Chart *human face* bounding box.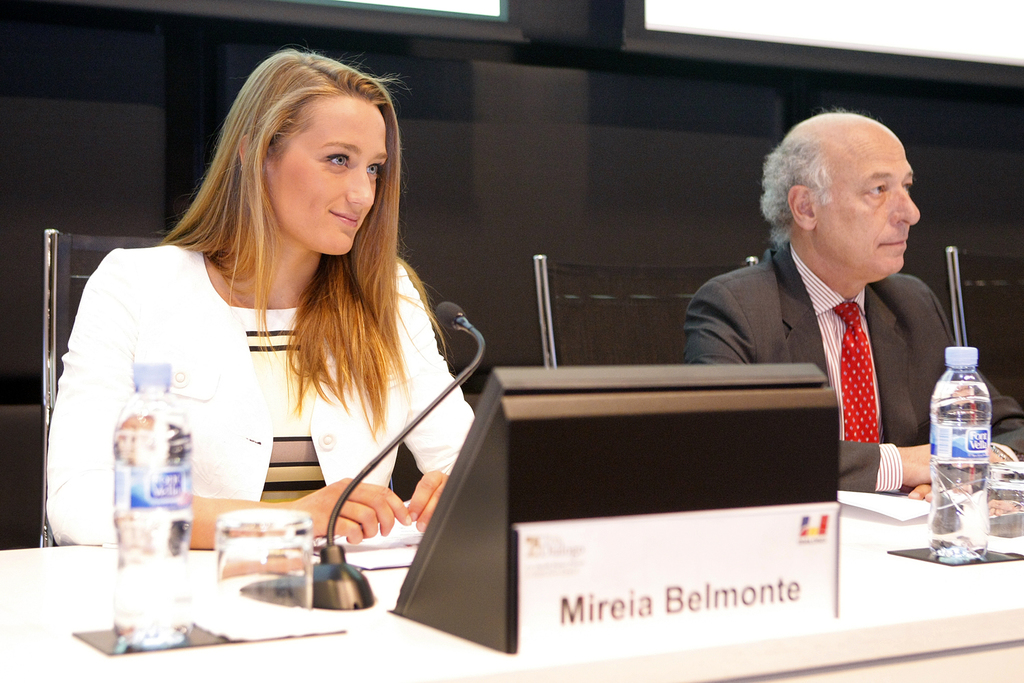
Charted: region(266, 100, 388, 260).
